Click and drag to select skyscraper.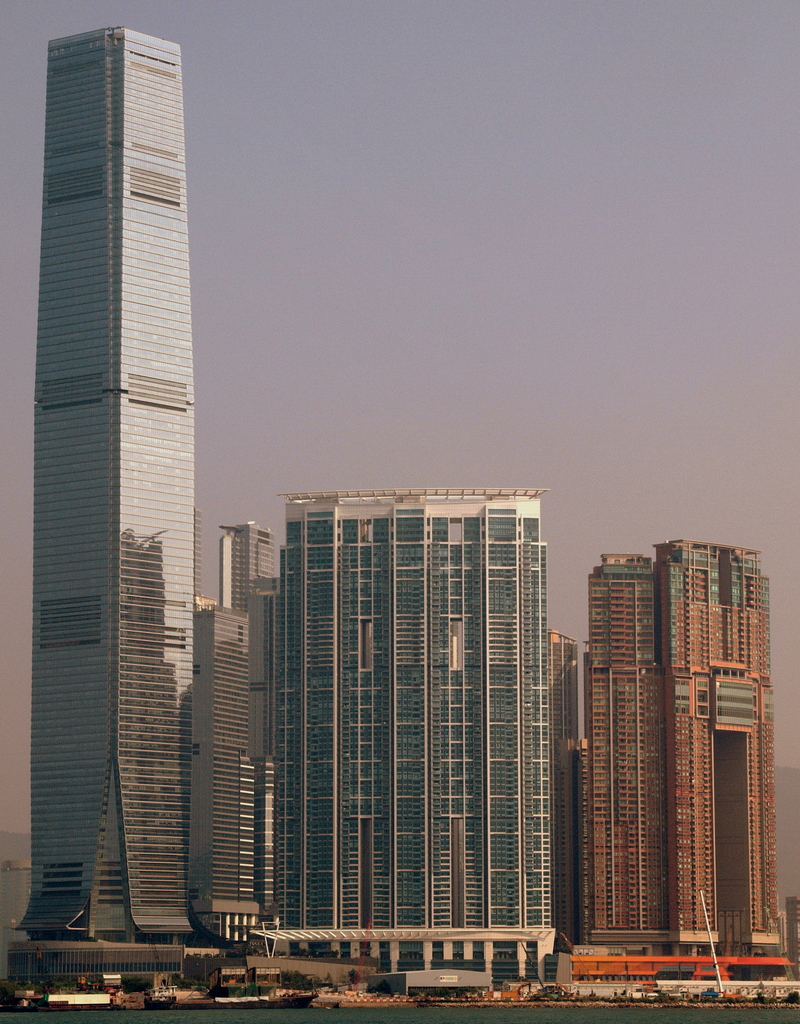
Selection: box=[241, 484, 554, 984].
